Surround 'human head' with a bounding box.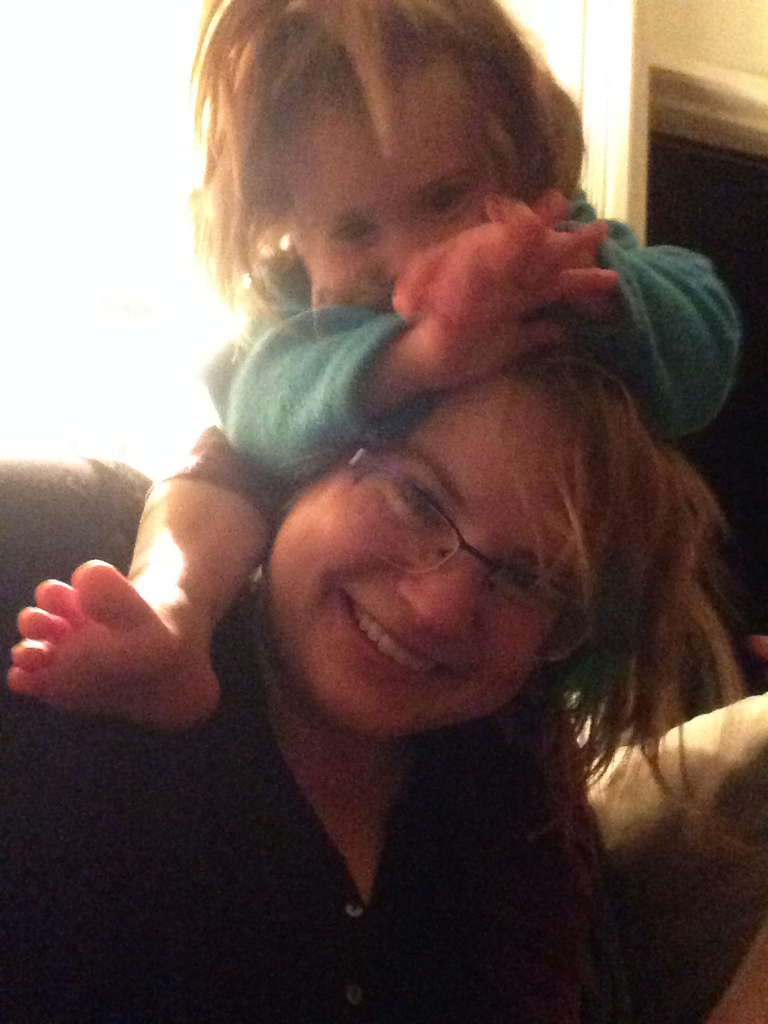
(left=189, top=0, right=595, bottom=325).
